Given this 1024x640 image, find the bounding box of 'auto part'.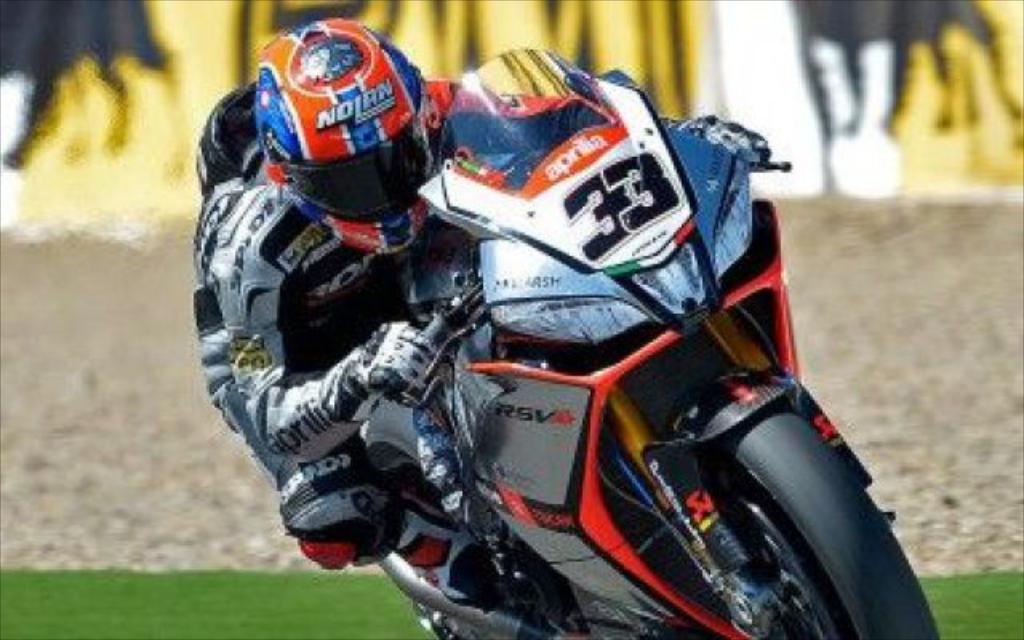
<box>699,398,944,638</box>.
